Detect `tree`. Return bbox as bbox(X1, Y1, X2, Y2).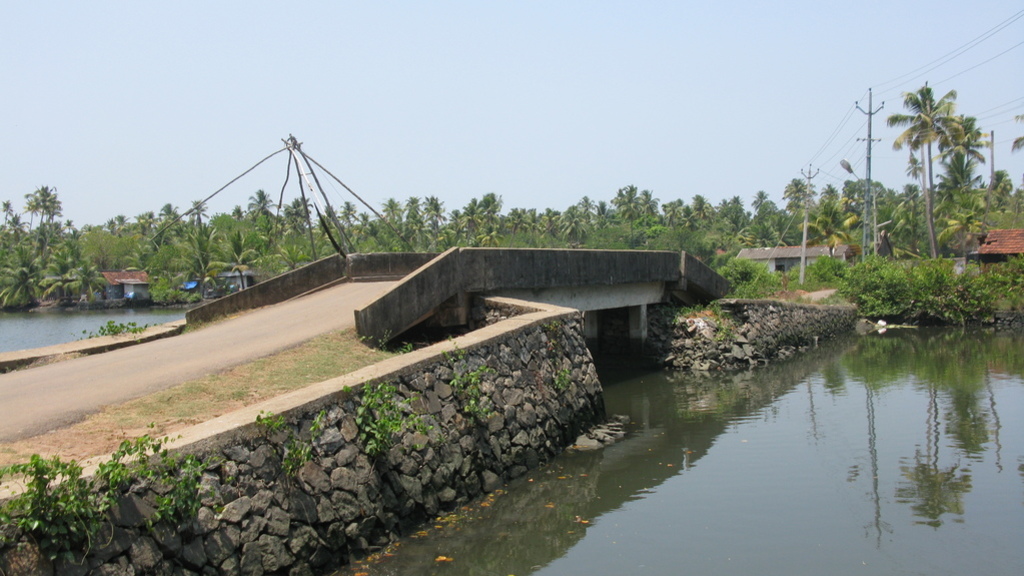
bbox(127, 242, 154, 271).
